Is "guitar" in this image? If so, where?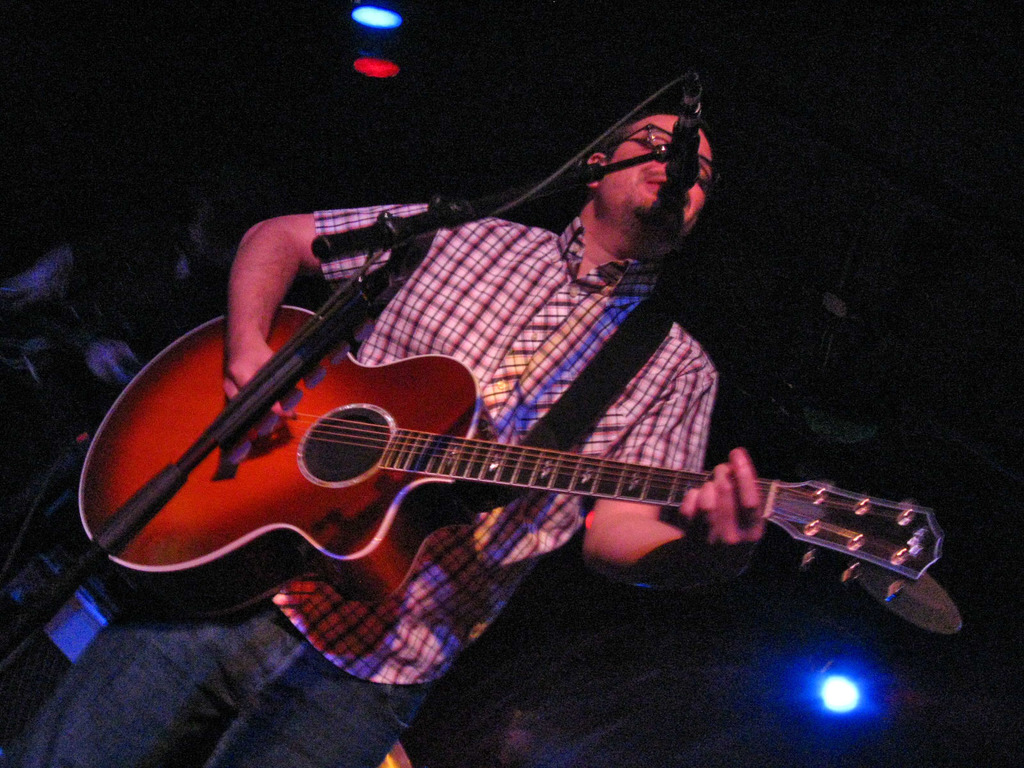
Yes, at region(61, 239, 925, 685).
